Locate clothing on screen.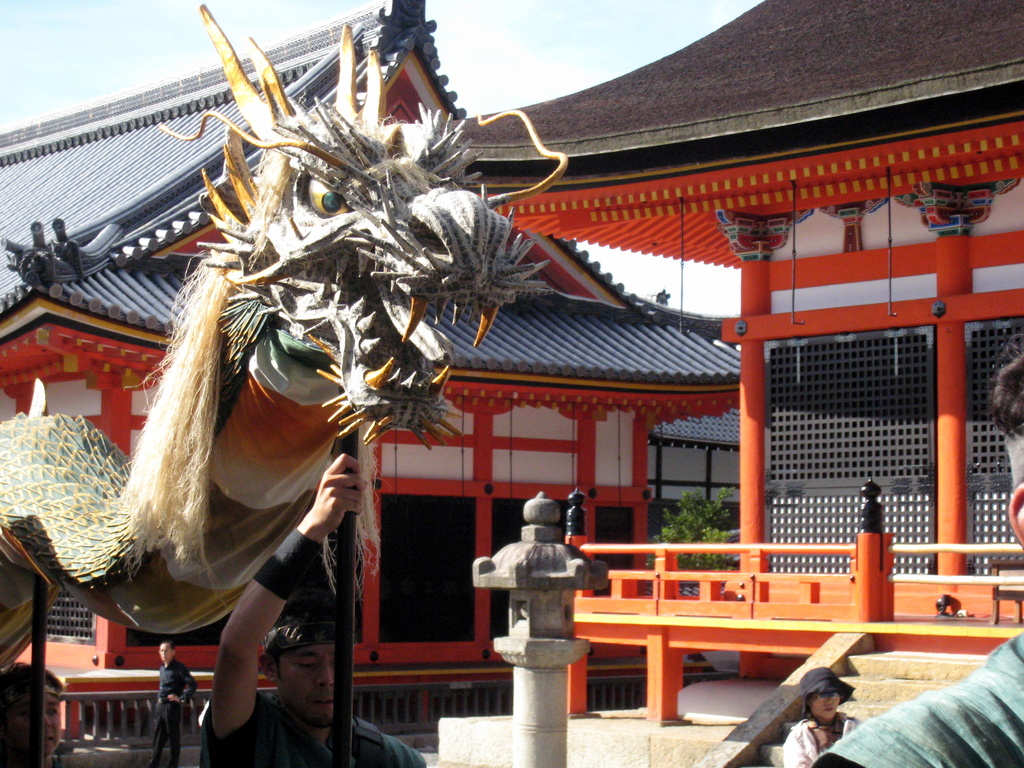
On screen at select_region(815, 634, 1023, 767).
